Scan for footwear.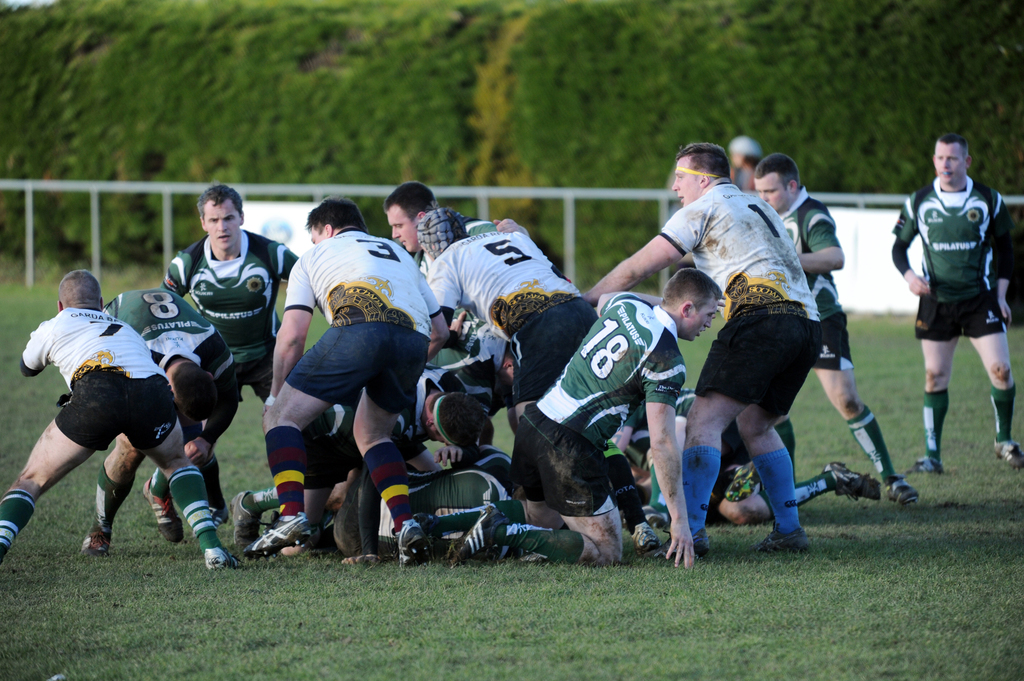
Scan result: [left=998, top=437, right=1023, bottom=469].
